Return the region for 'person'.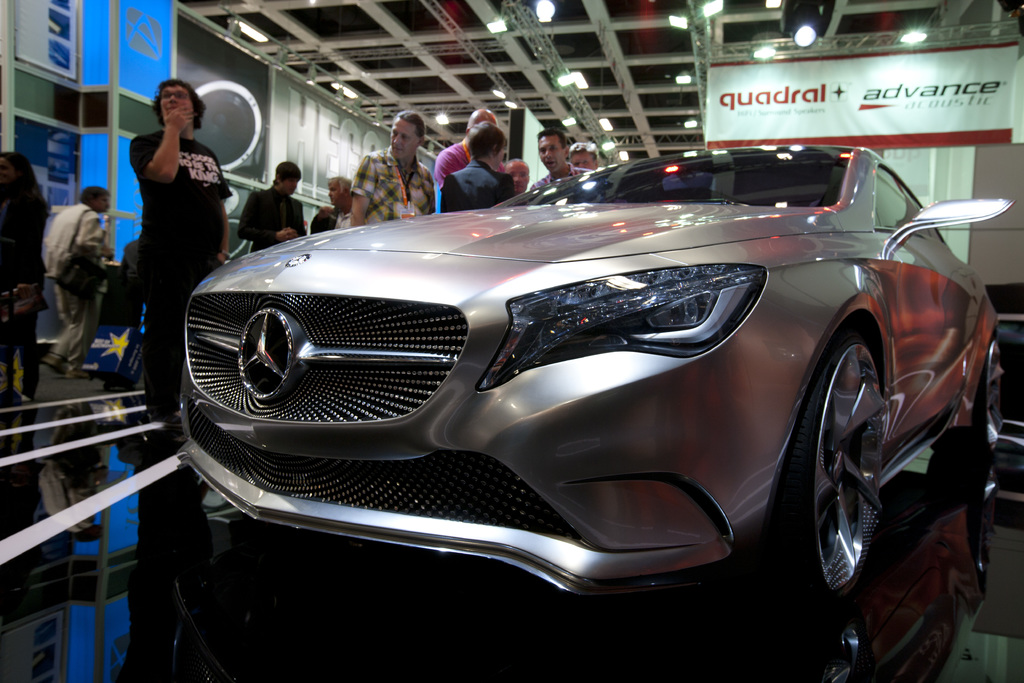
[428, 117, 520, 206].
